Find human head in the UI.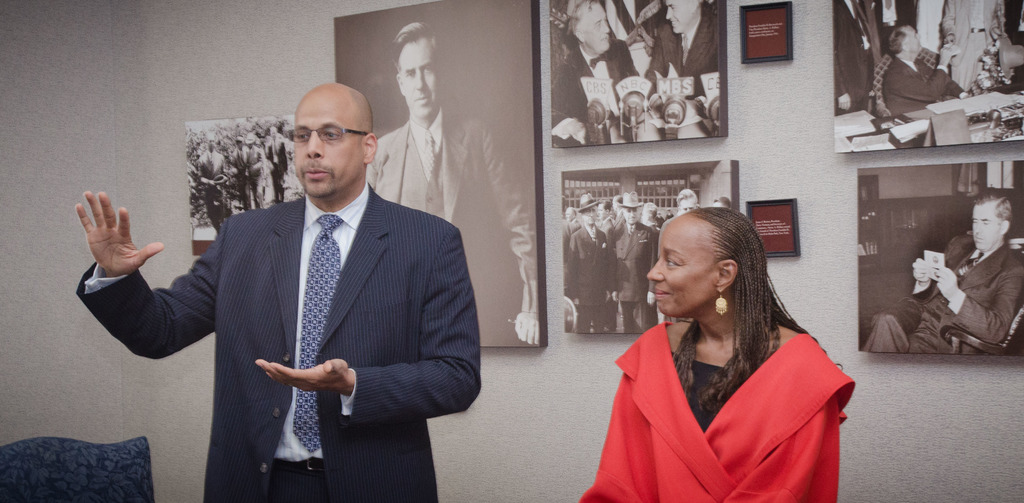
UI element at [596, 199, 611, 219].
